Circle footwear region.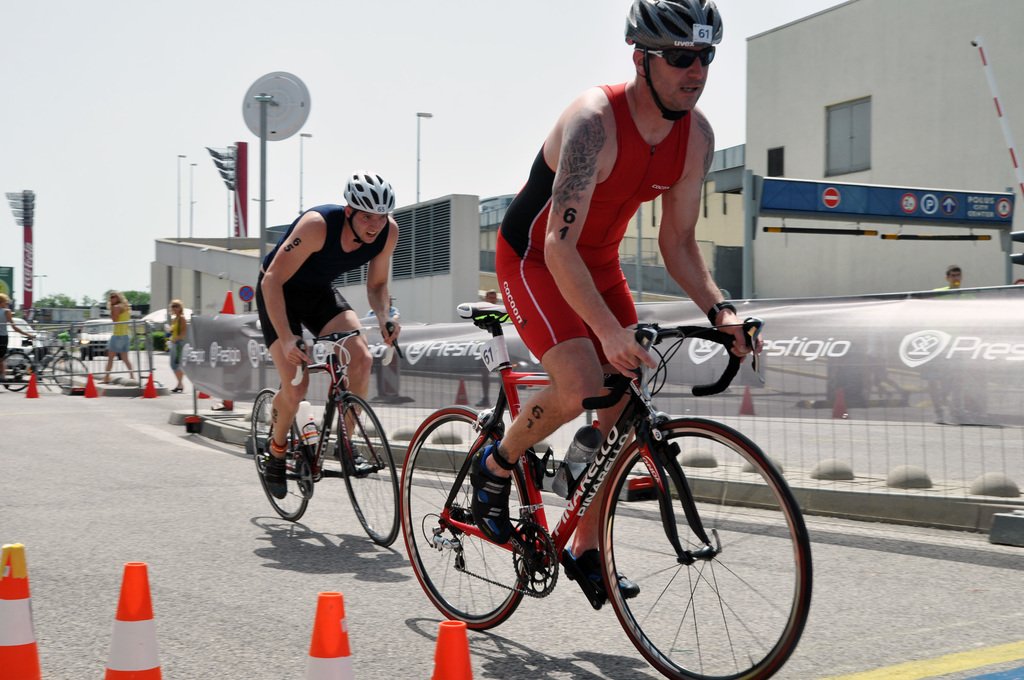
Region: left=333, top=435, right=376, bottom=482.
